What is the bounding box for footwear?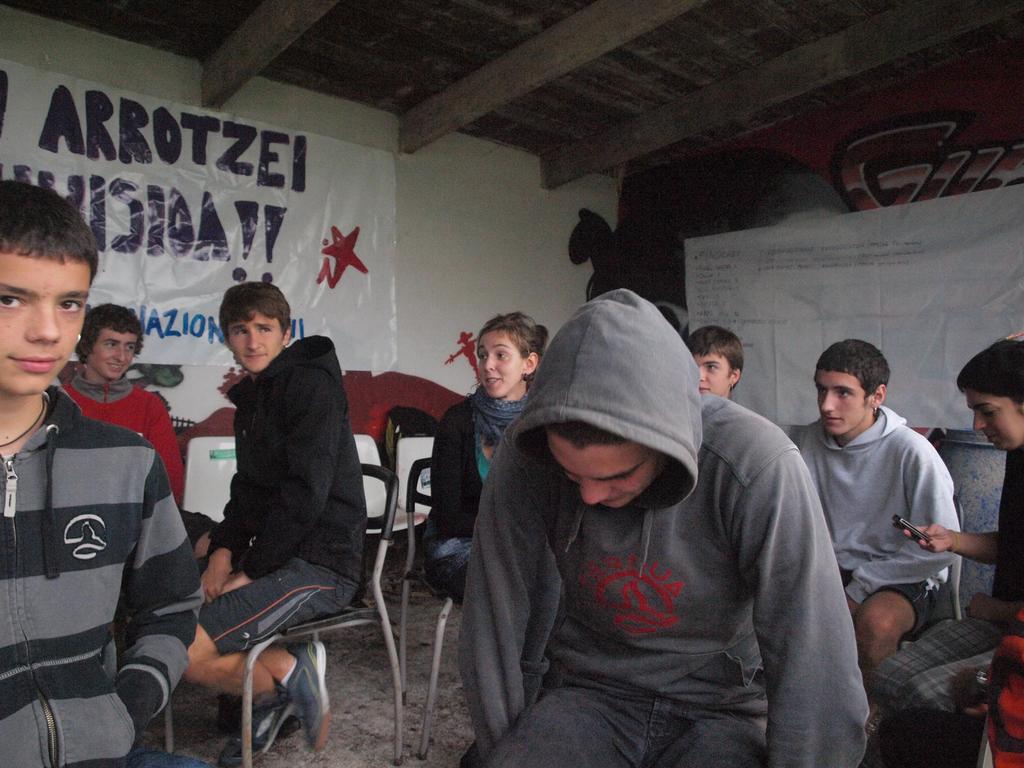
detection(217, 700, 296, 767).
